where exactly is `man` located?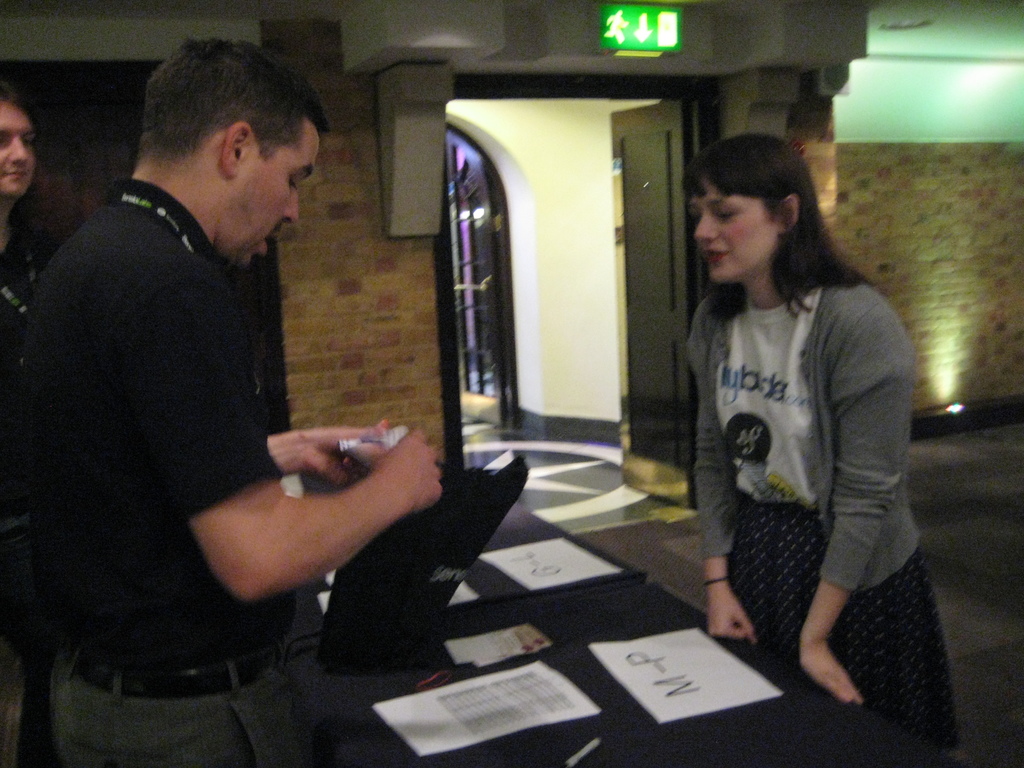
Its bounding box is (x1=0, y1=78, x2=42, y2=767).
